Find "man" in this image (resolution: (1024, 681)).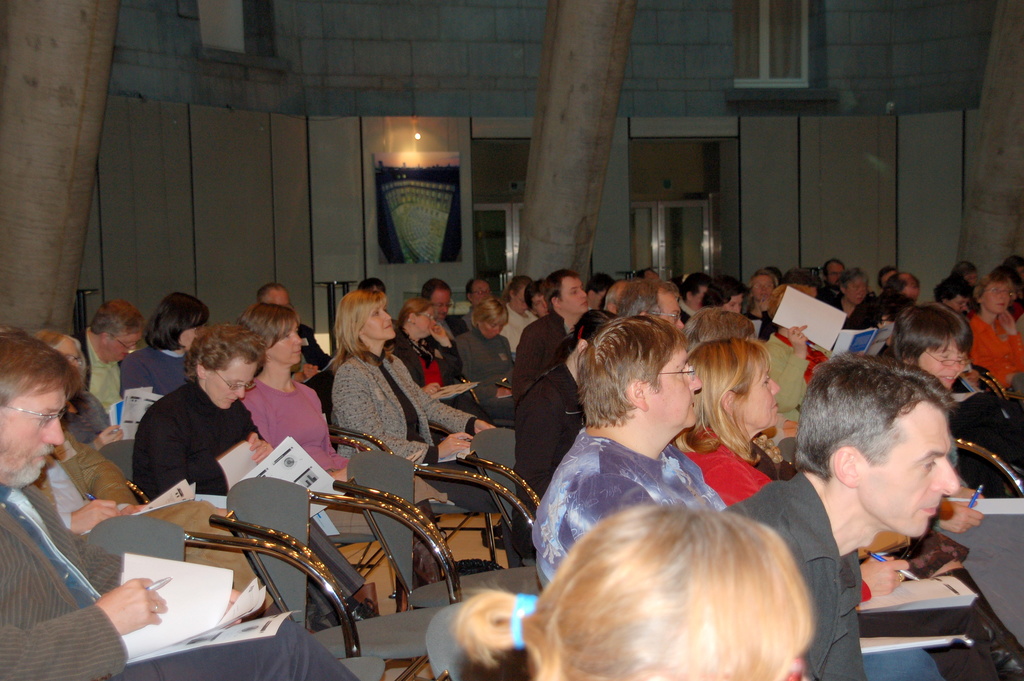
locate(512, 267, 588, 398).
